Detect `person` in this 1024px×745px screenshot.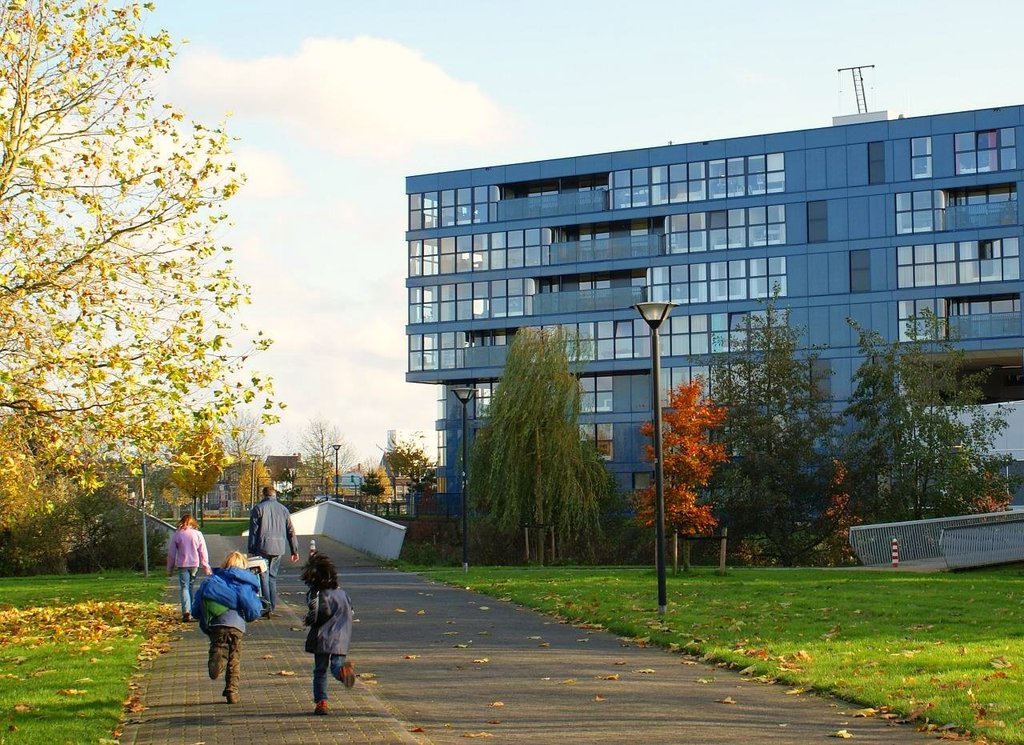
Detection: (194, 548, 267, 701).
